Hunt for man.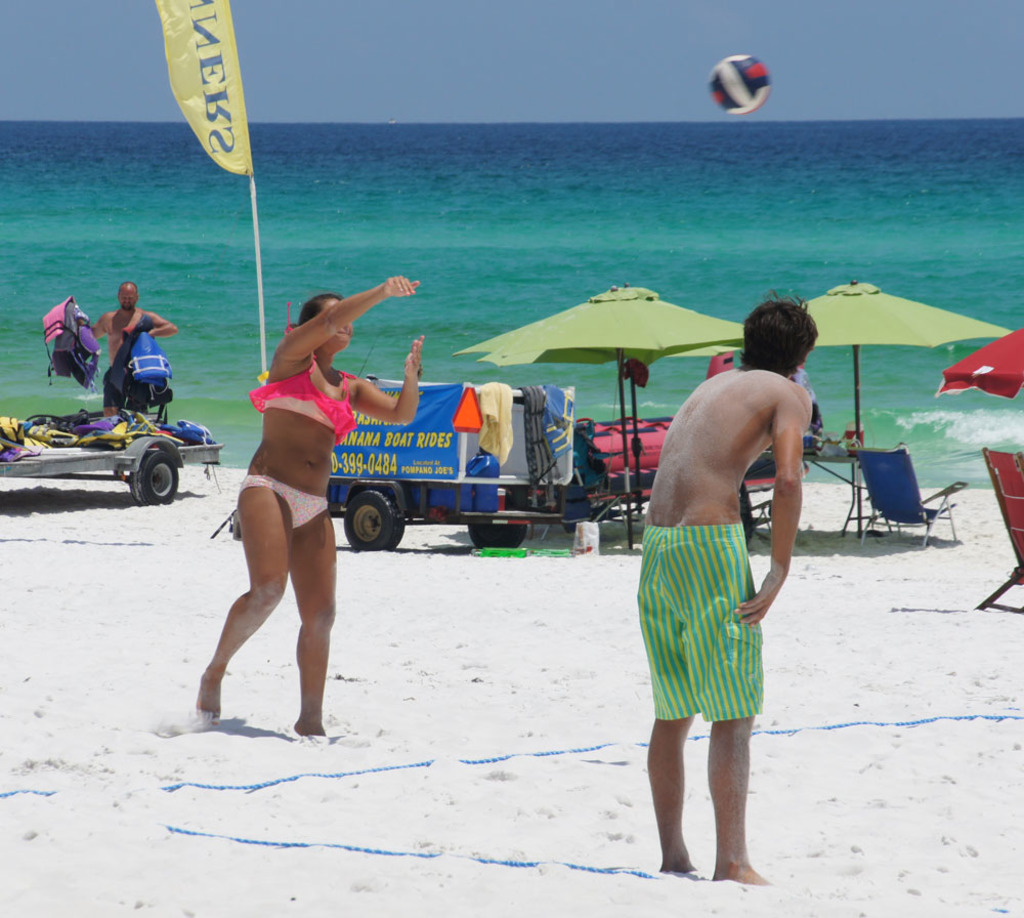
Hunted down at [636,289,818,887].
